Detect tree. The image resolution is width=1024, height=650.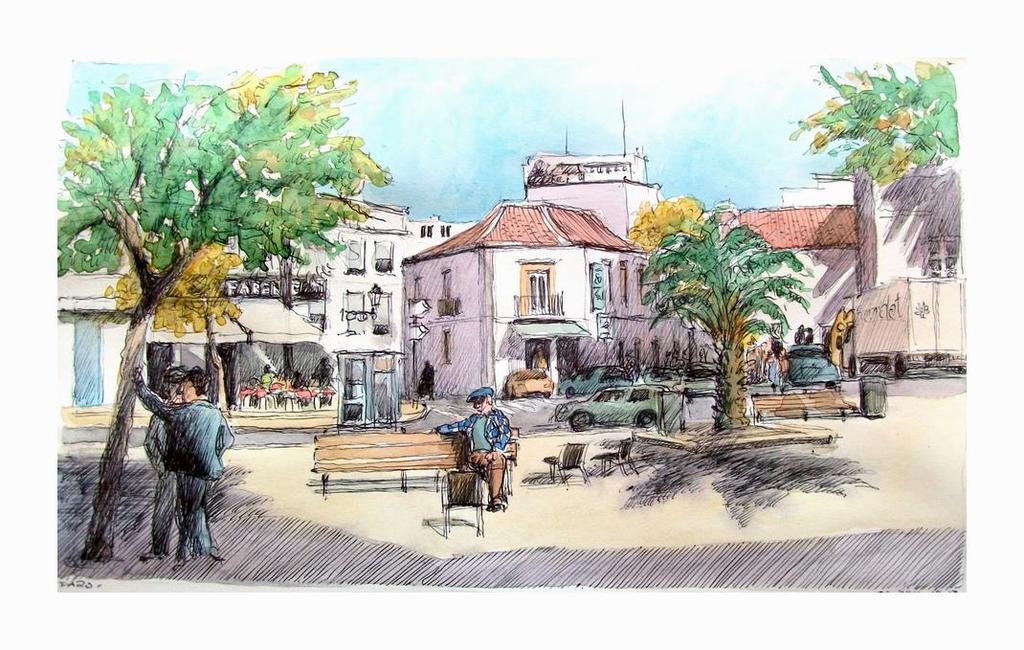
47/47/385/435.
